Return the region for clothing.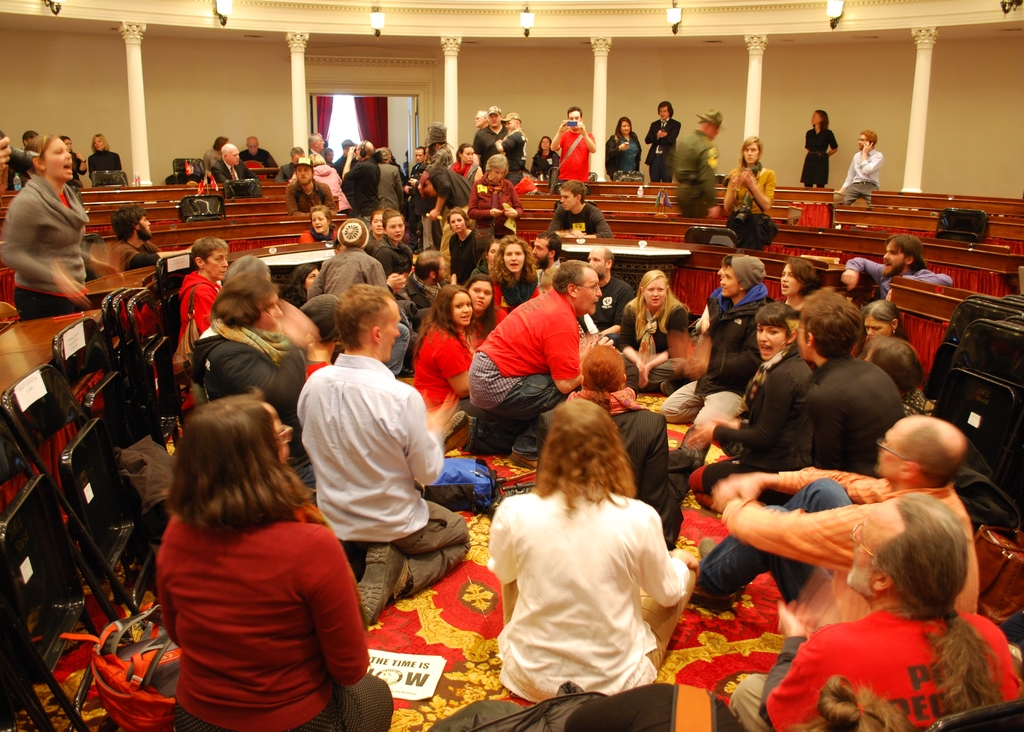
select_region(460, 290, 591, 433).
